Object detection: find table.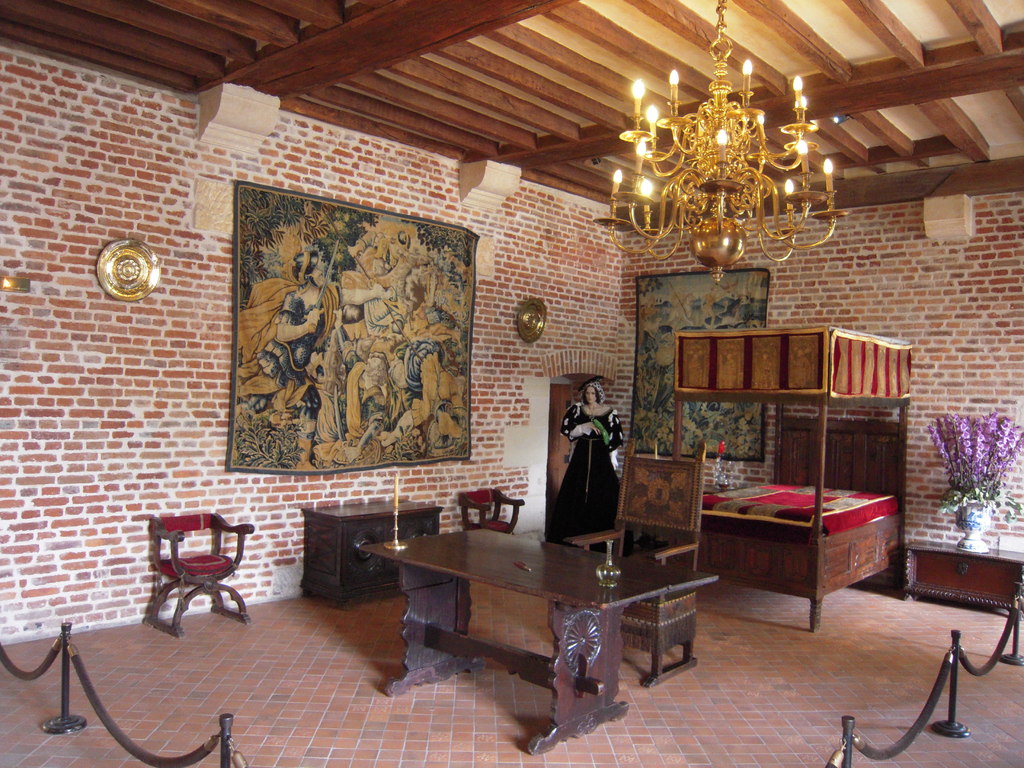
[372,494,703,724].
